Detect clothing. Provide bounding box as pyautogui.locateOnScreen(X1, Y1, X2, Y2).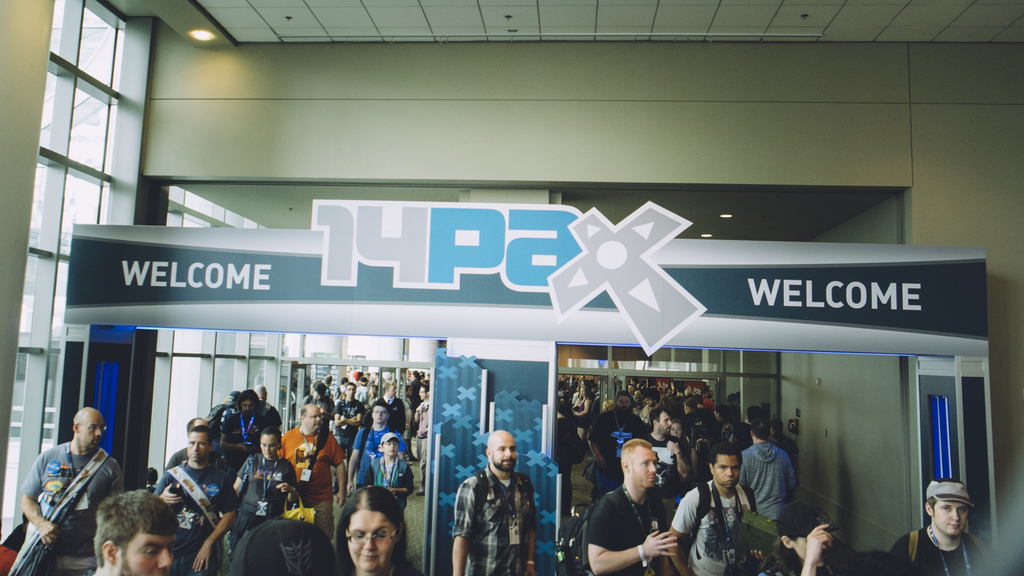
pyautogui.locateOnScreen(21, 440, 123, 575).
